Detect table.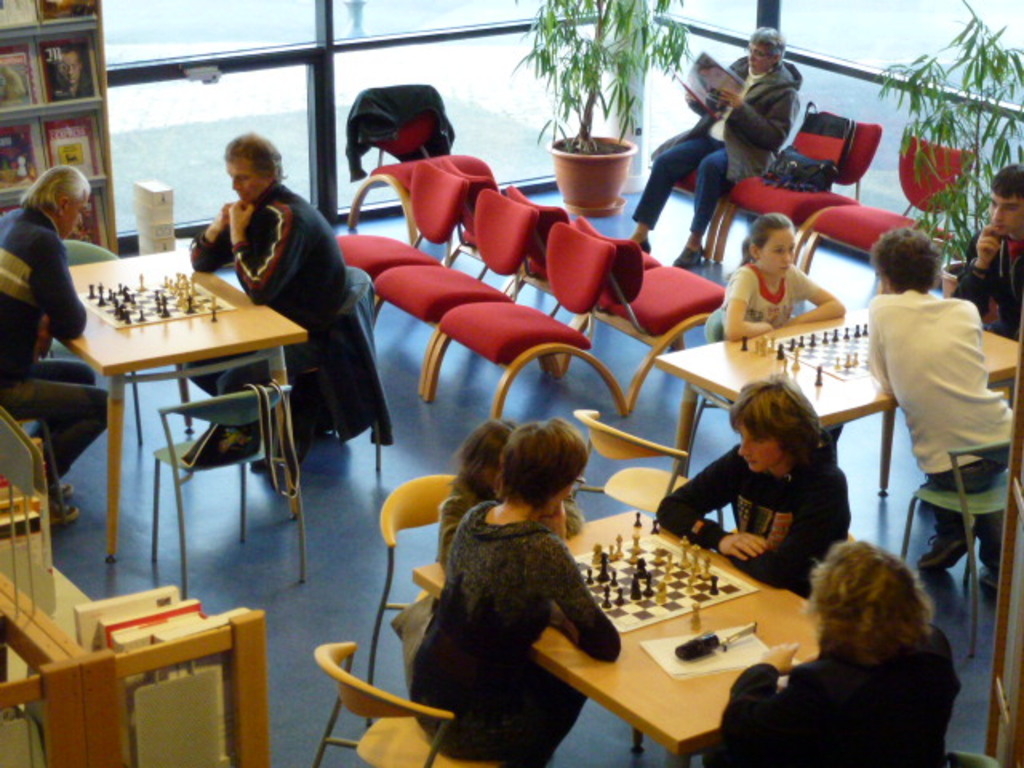
Detected at select_region(659, 304, 1022, 499).
